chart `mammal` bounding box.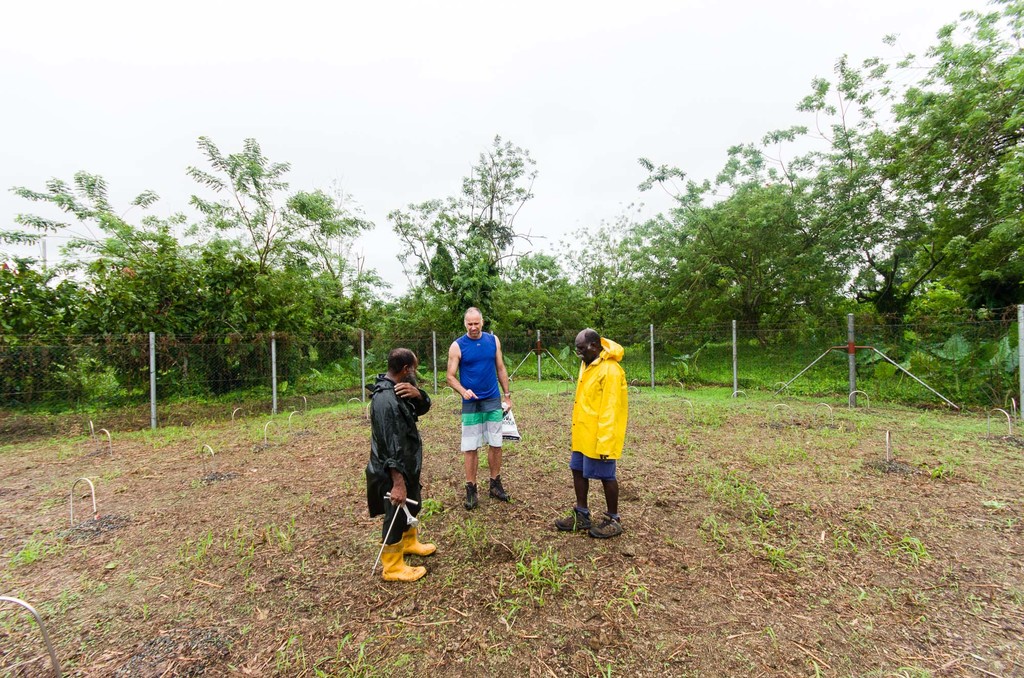
Charted: [356, 347, 435, 569].
